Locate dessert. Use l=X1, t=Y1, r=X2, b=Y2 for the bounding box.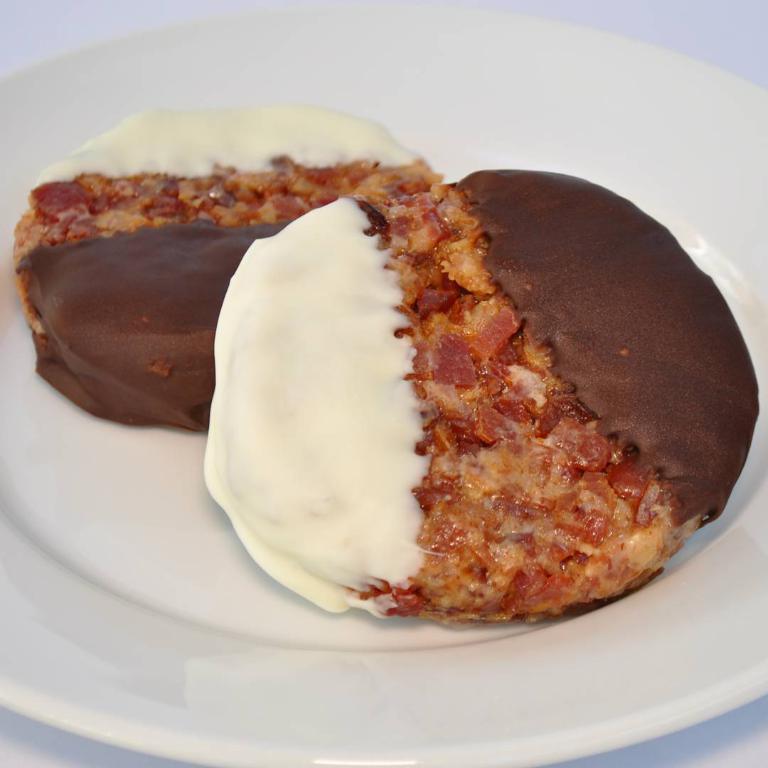
l=9, t=107, r=412, b=425.
